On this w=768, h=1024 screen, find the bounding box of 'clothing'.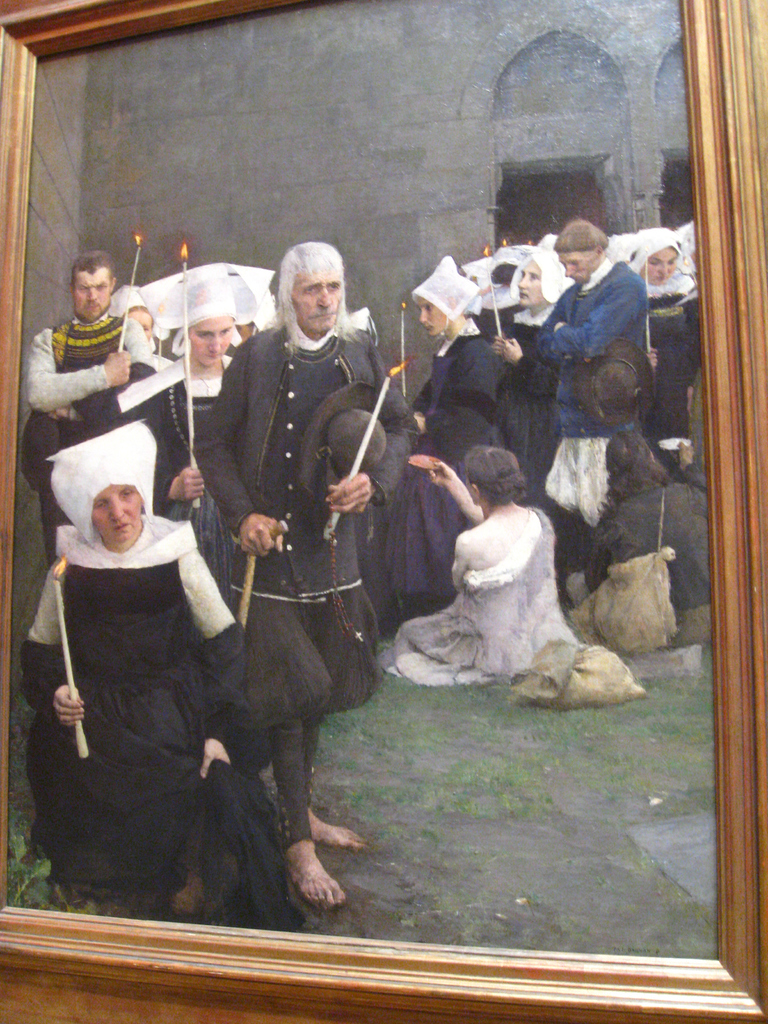
Bounding box: (188, 316, 412, 706).
